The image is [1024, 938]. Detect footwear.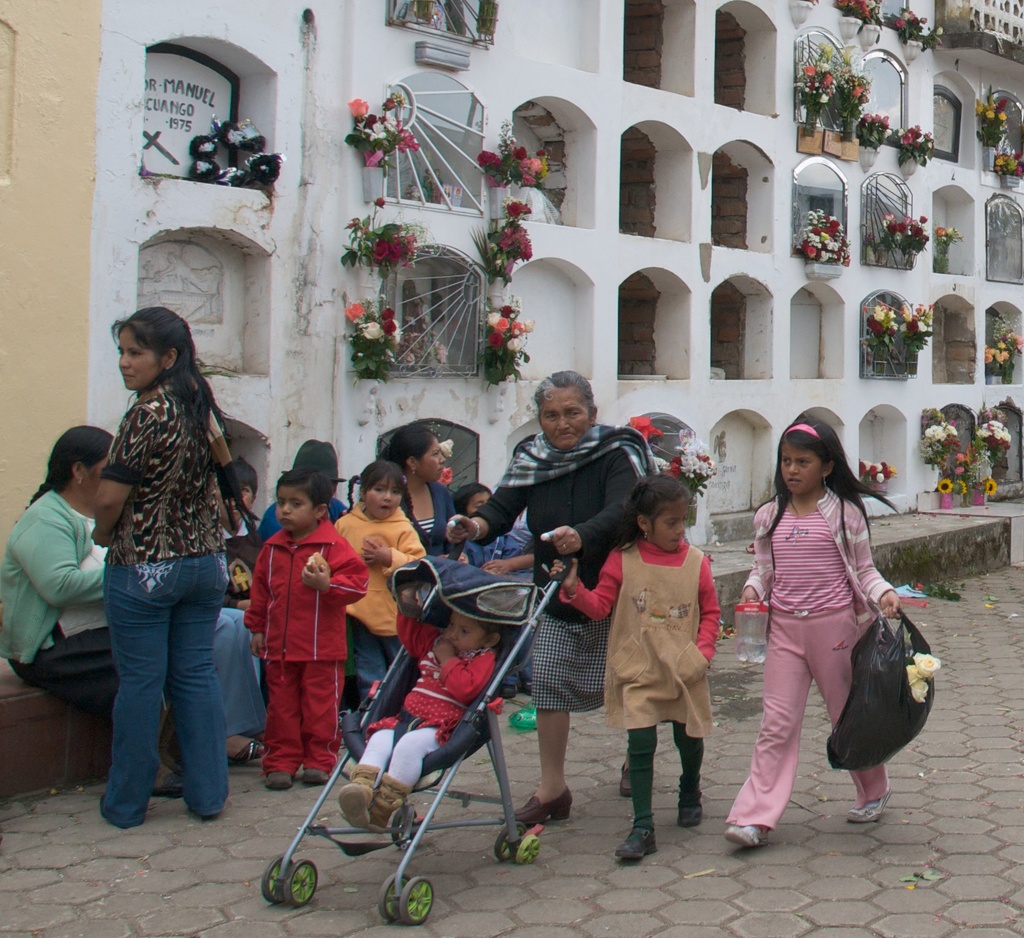
Detection: left=303, top=767, right=327, bottom=786.
